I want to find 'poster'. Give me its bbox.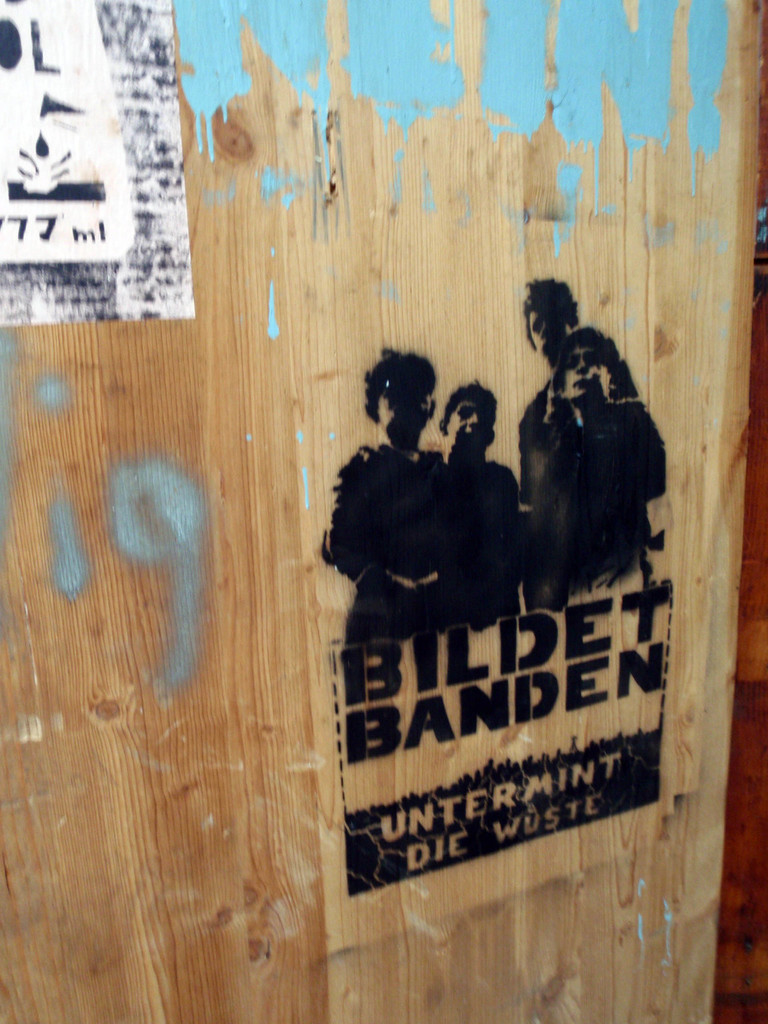
x1=329 y1=274 x2=685 y2=948.
